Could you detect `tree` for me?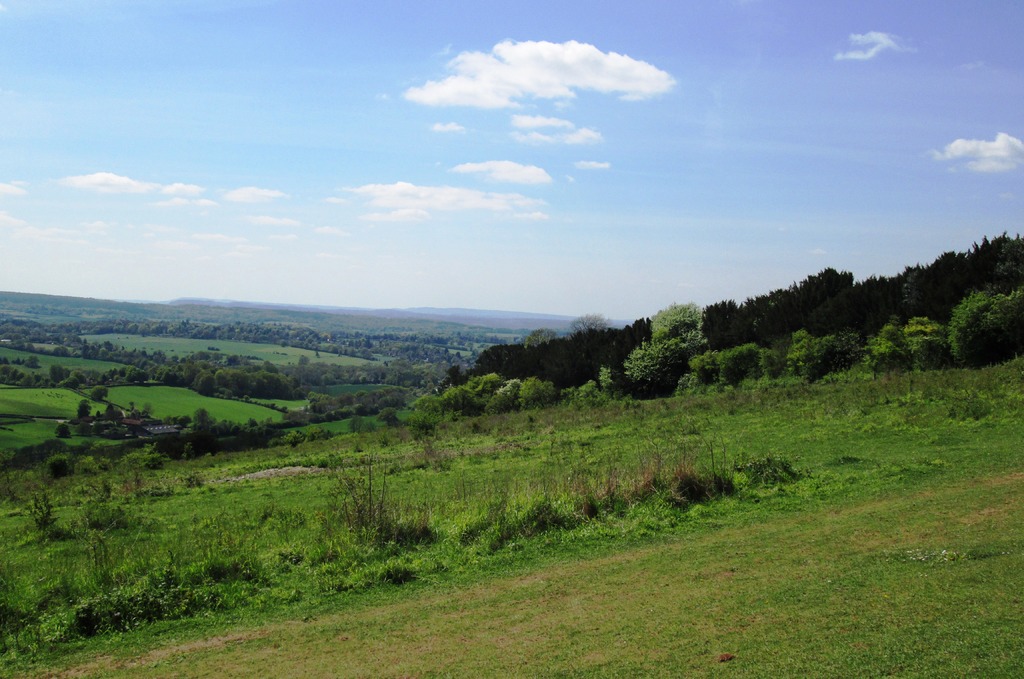
Detection result: Rect(860, 340, 900, 381).
